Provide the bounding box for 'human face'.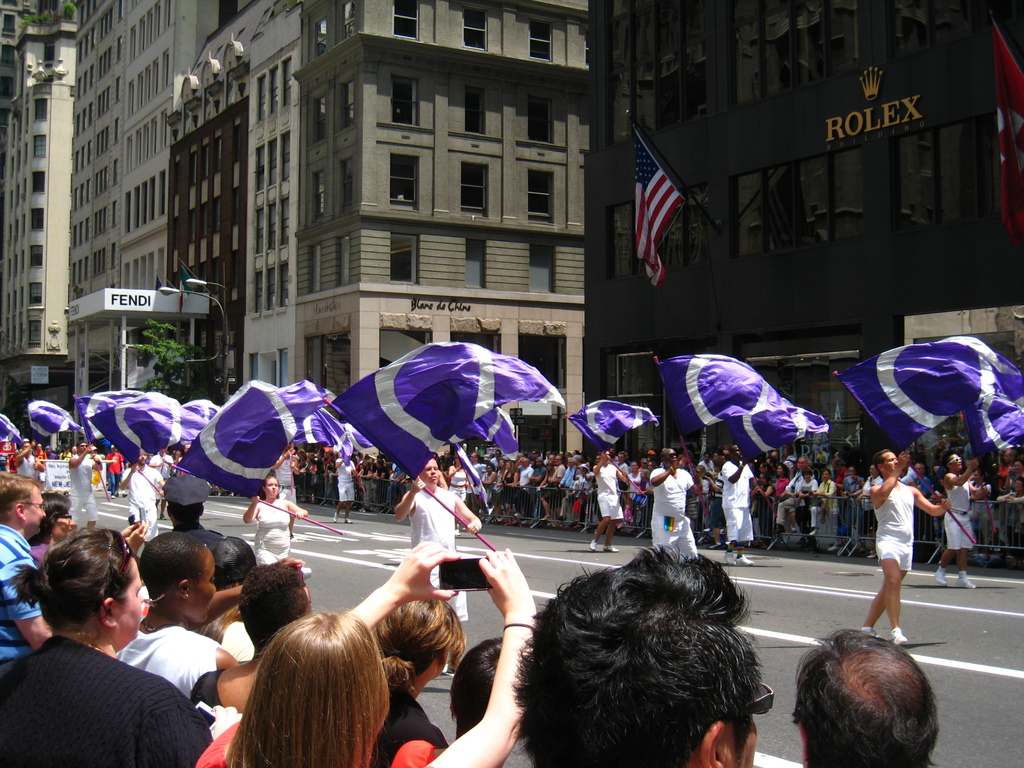
262/474/280/502.
